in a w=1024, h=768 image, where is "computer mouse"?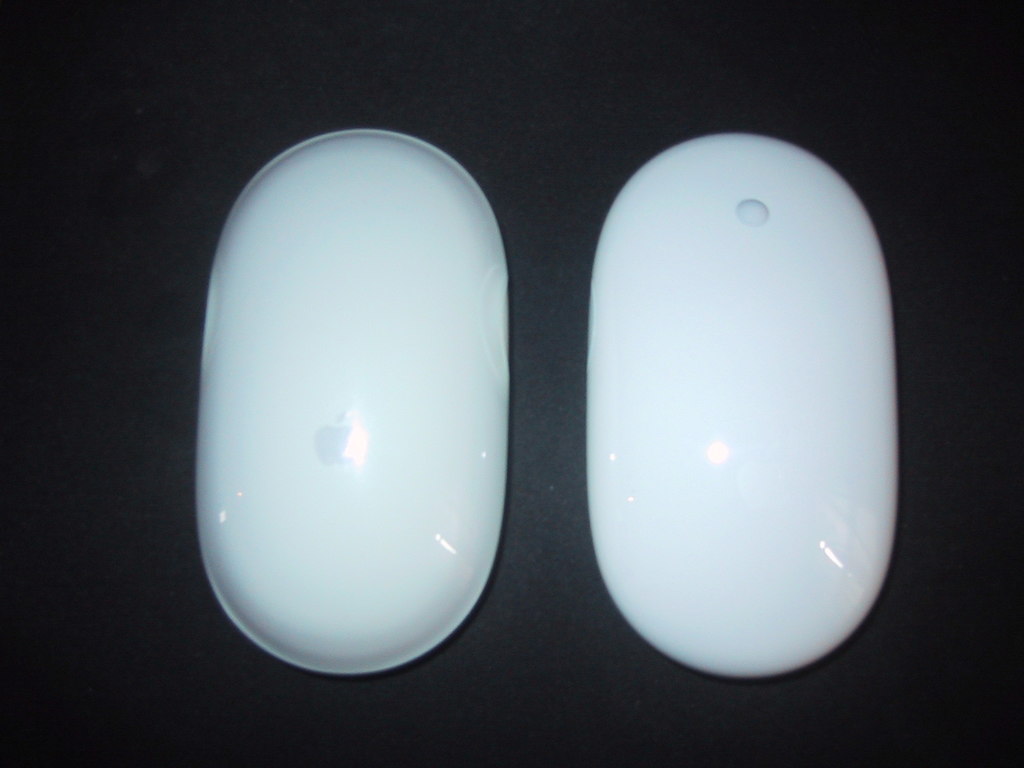
region(195, 127, 510, 680).
